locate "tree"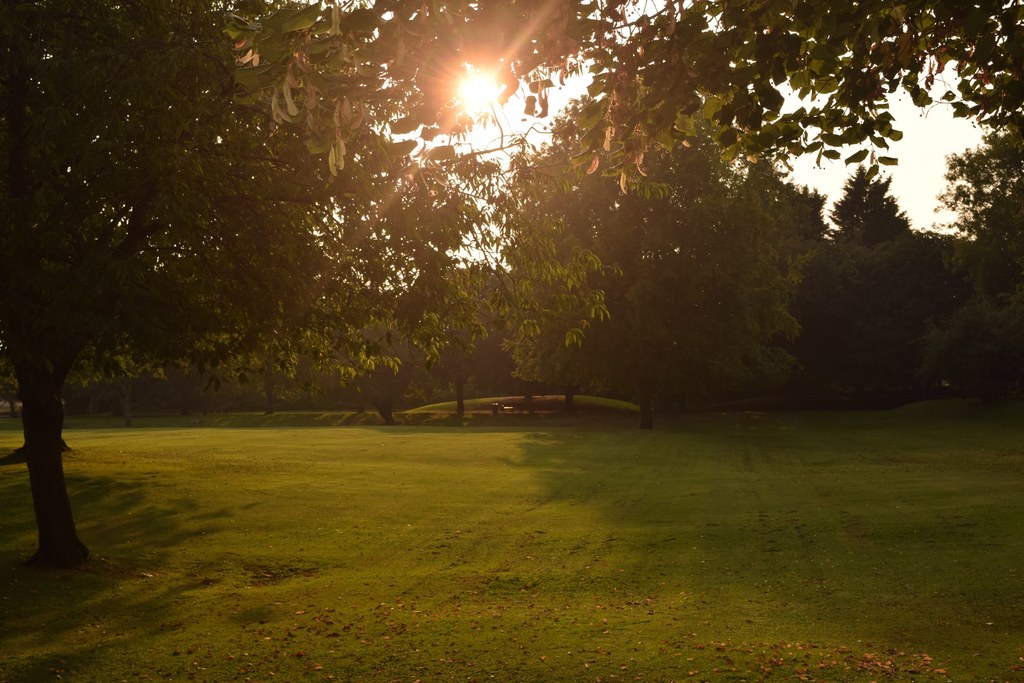
l=311, t=258, r=424, b=426
